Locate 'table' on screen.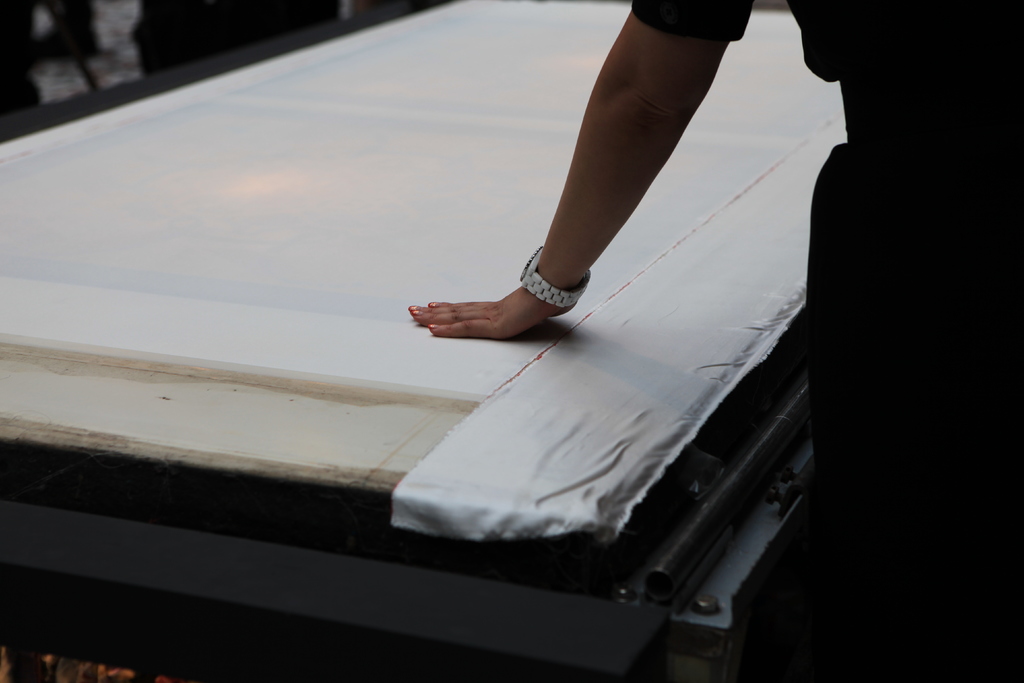
On screen at crop(0, 0, 845, 682).
